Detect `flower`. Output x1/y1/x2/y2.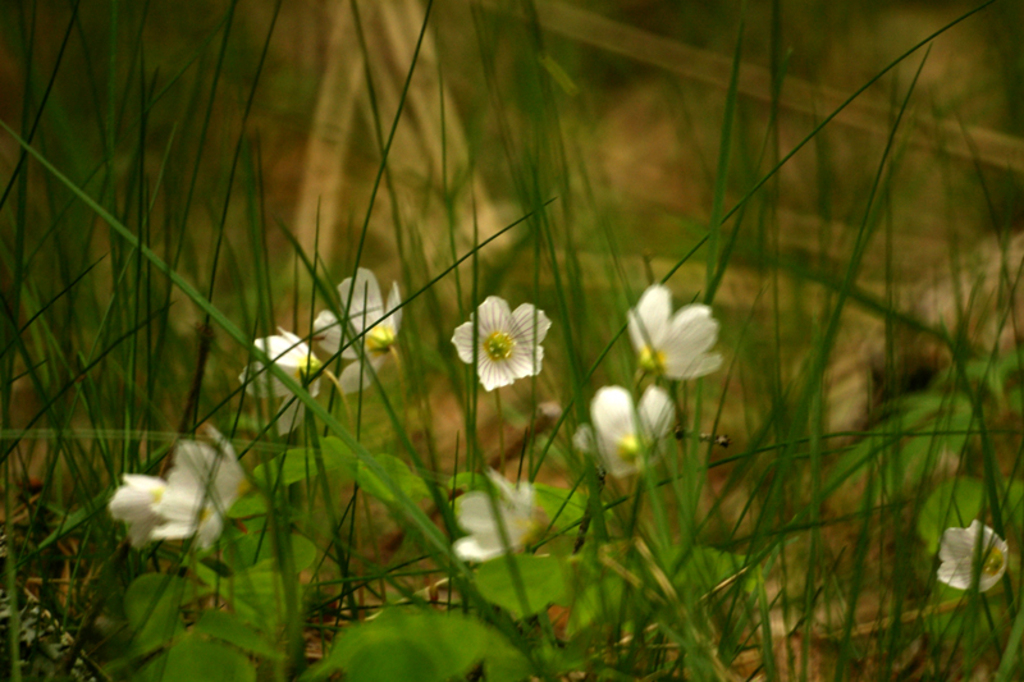
238/326/330/443.
